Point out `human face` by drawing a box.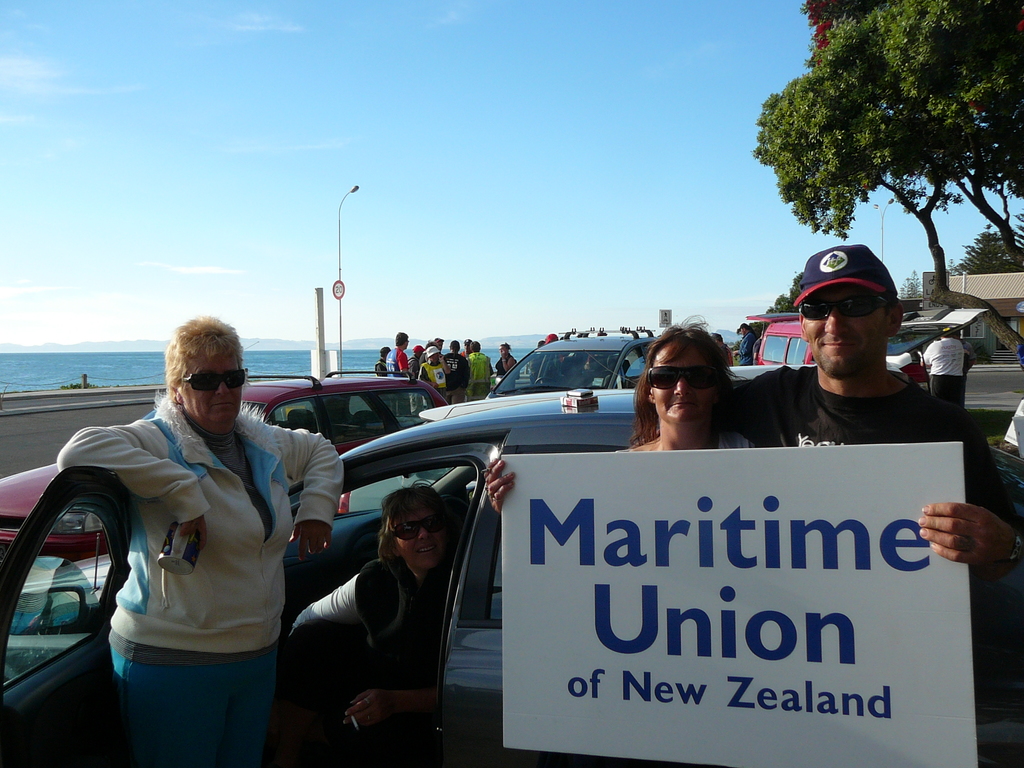
[left=178, top=349, right=243, bottom=422].
